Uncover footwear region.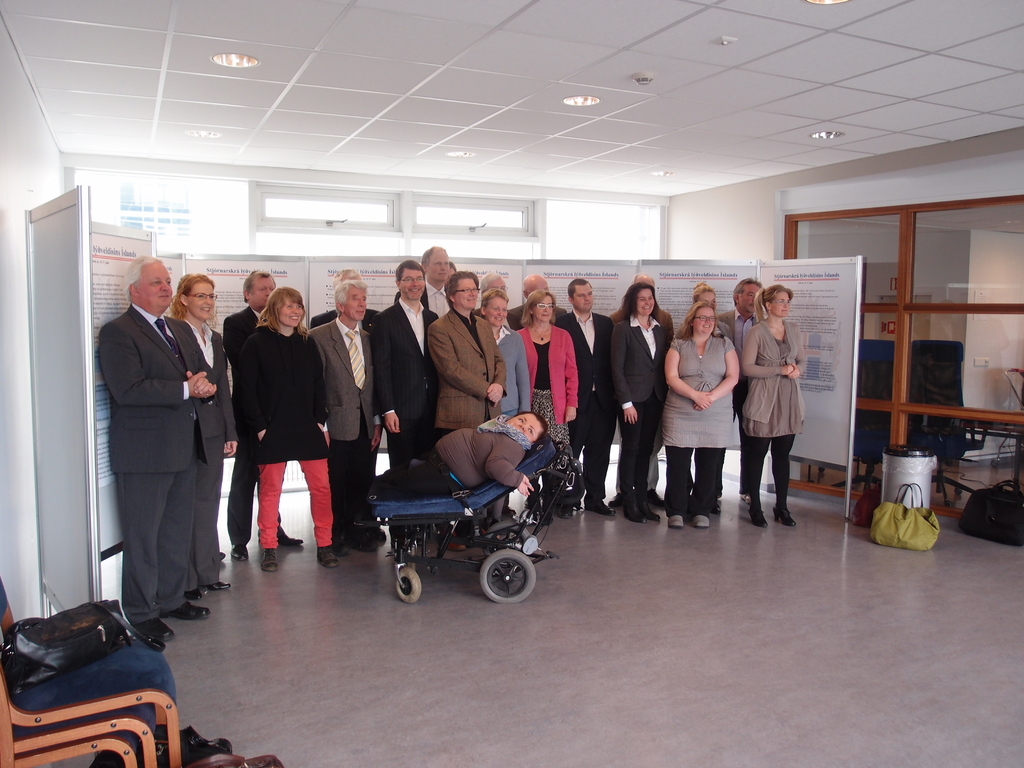
Uncovered: region(333, 540, 351, 556).
